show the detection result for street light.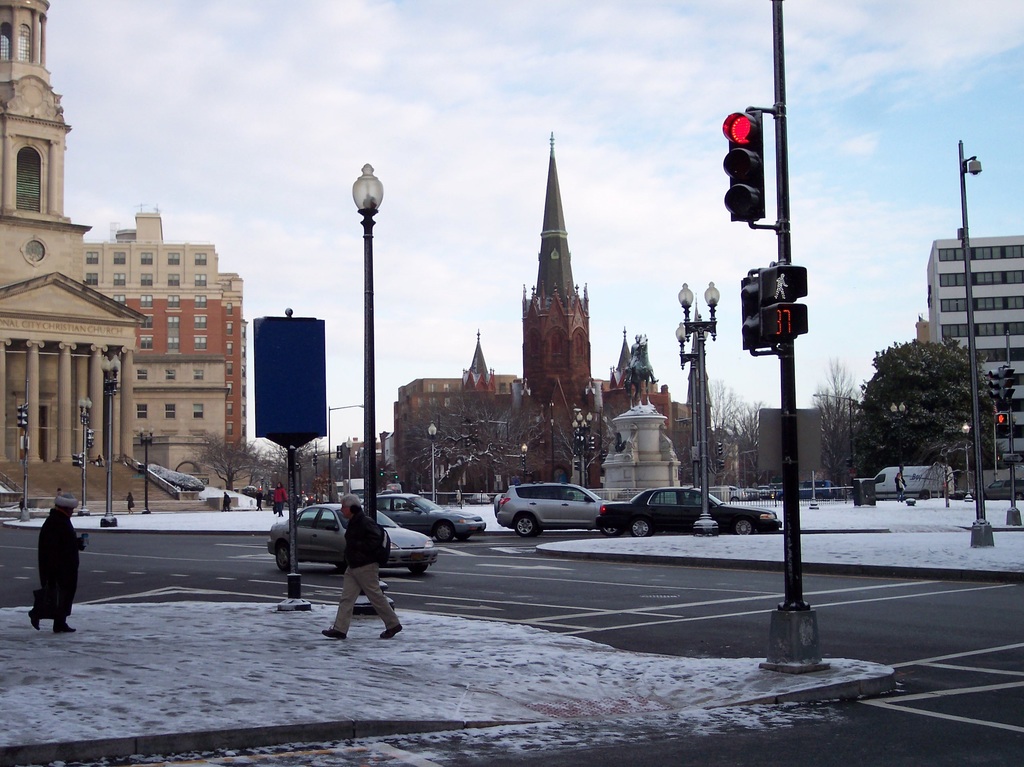
(568,408,593,490).
